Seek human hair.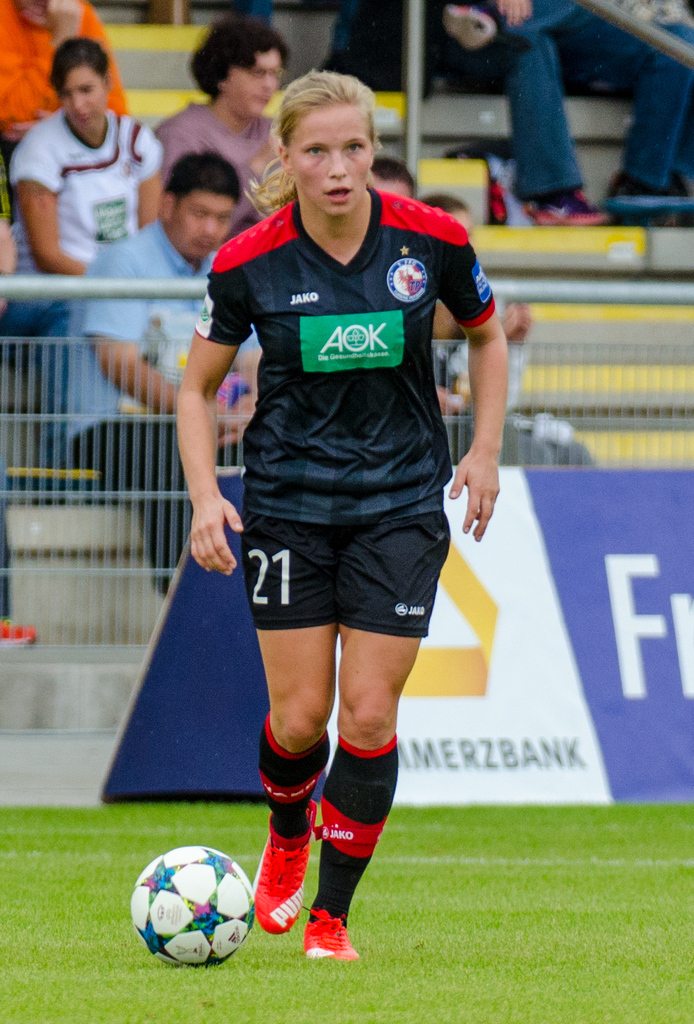
Rect(49, 37, 107, 99).
